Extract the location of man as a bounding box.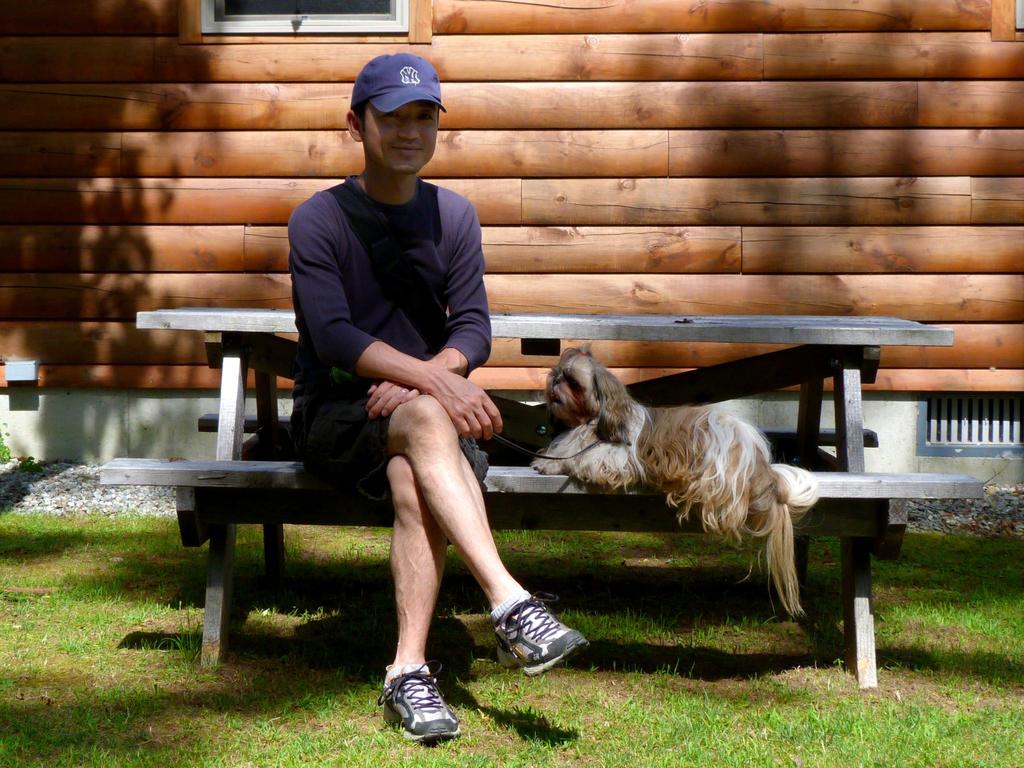
detection(282, 116, 568, 703).
